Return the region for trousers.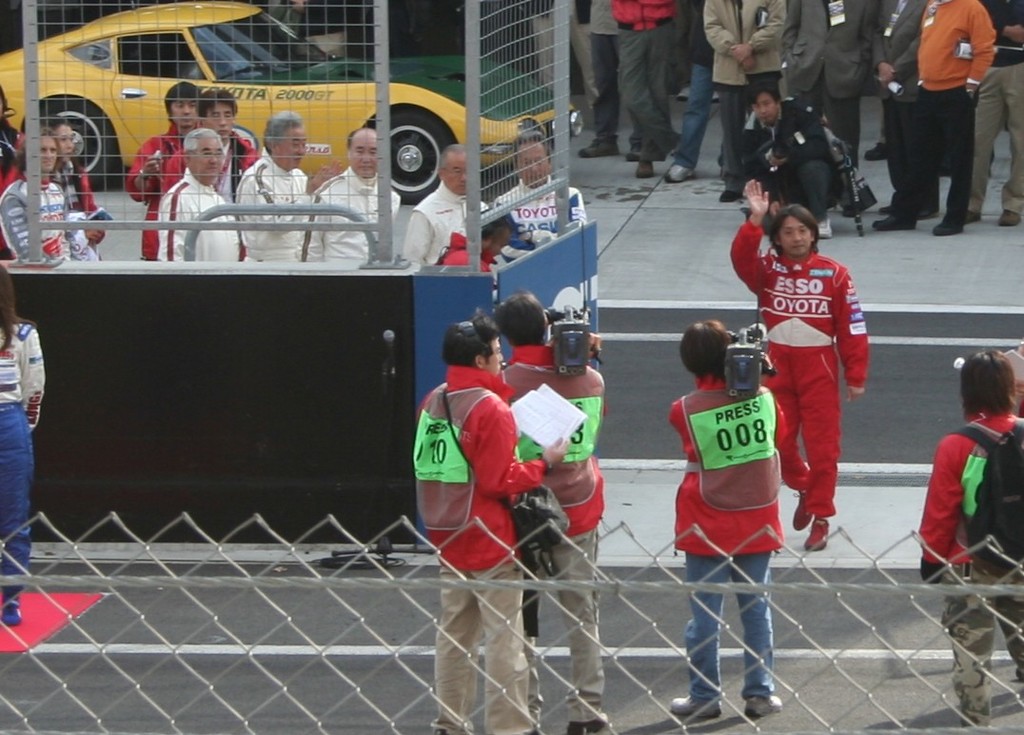
rect(594, 31, 619, 156).
